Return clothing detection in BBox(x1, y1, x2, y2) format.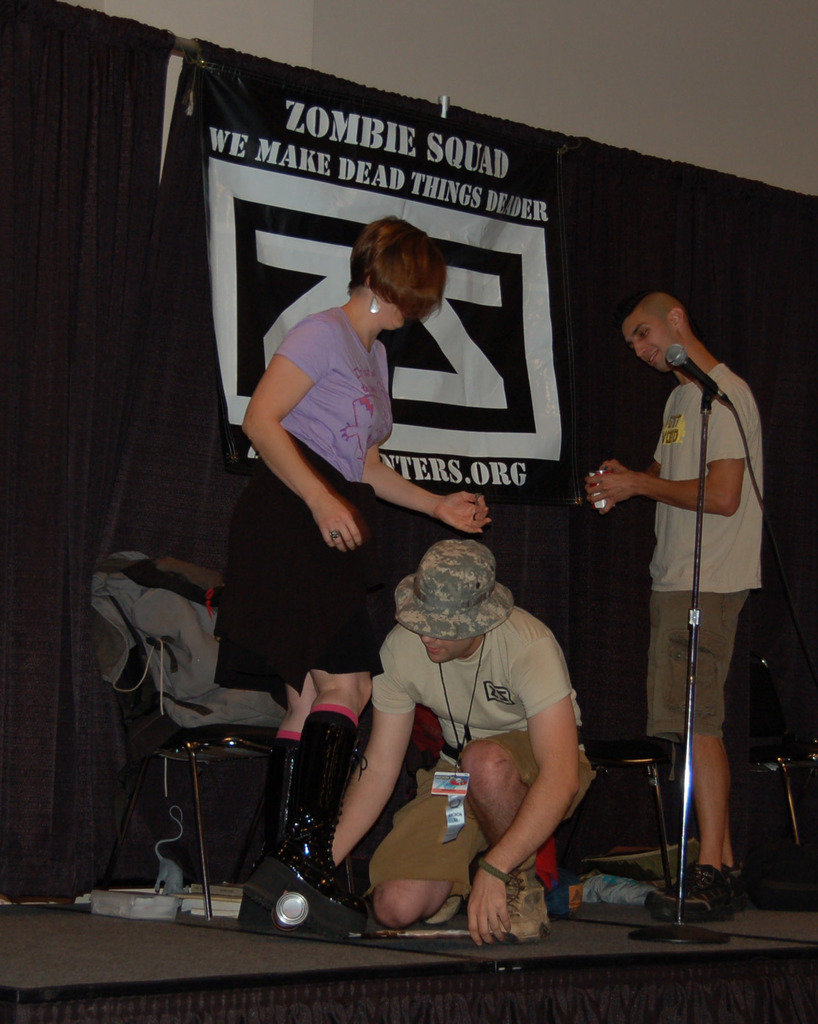
BBox(643, 353, 774, 750).
